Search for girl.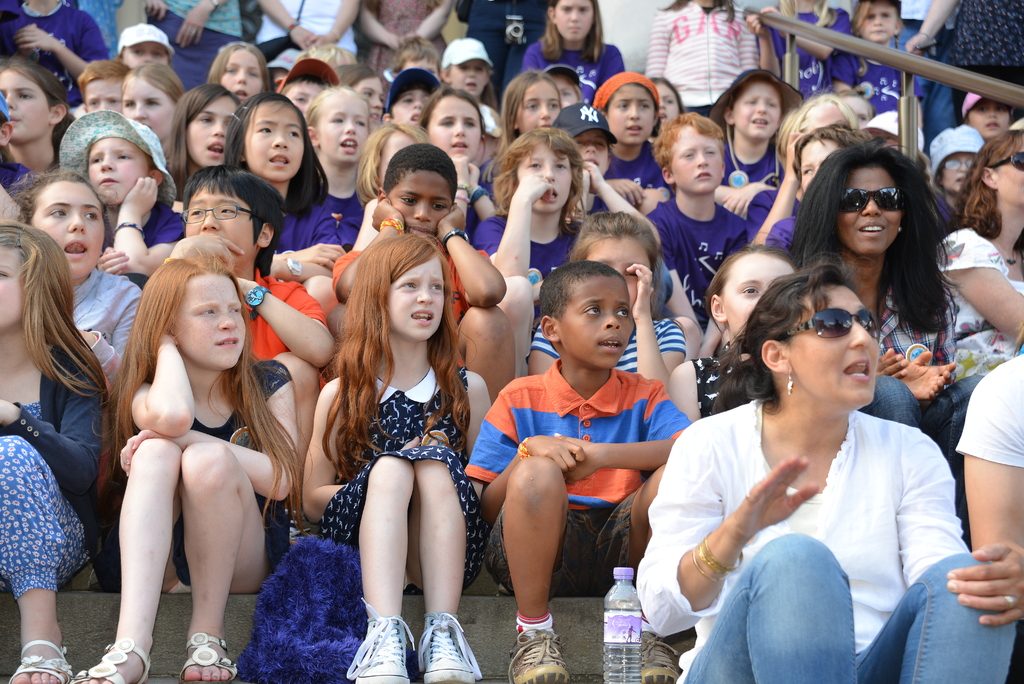
Found at {"left": 440, "top": 37, "right": 505, "bottom": 134}.
